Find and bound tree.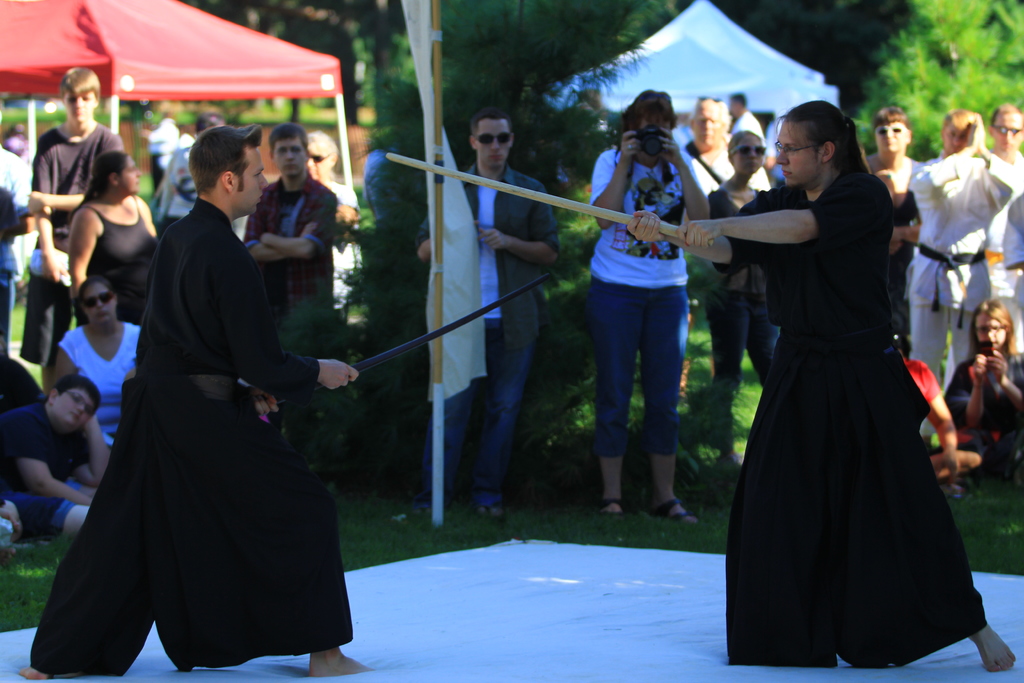
Bound: 854/0/1023/162.
